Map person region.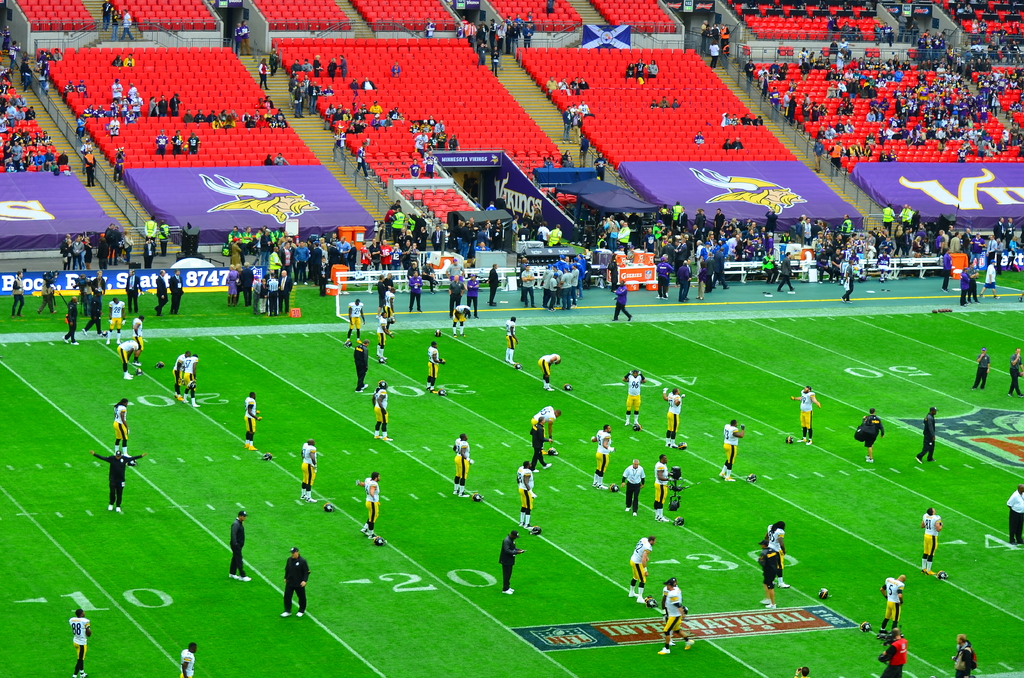
Mapped to <region>515, 455, 543, 538</region>.
